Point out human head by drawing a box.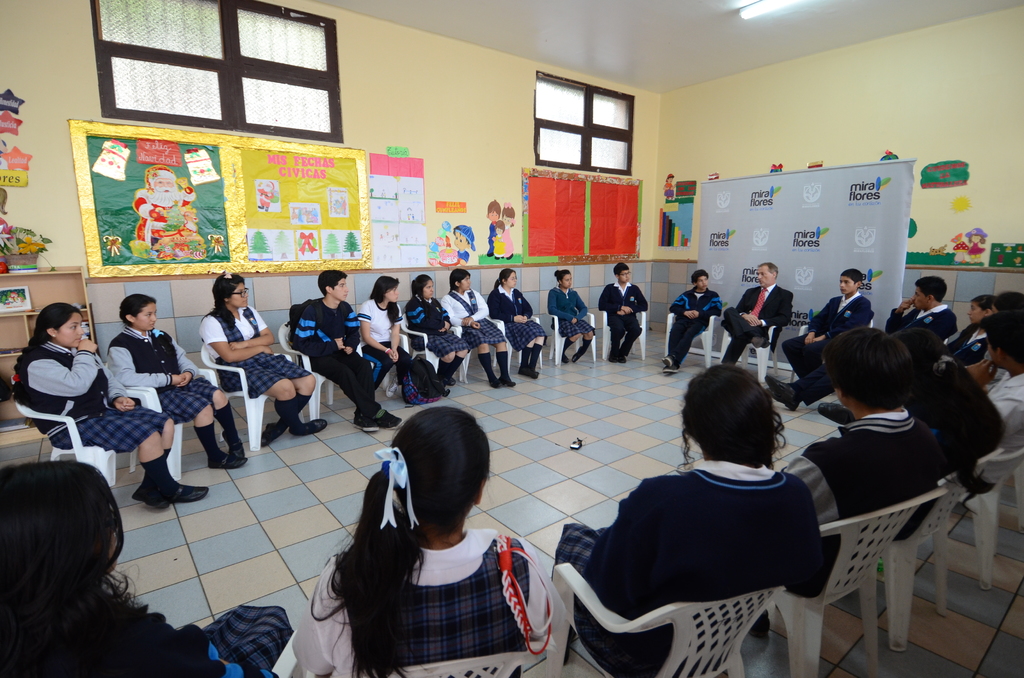
(836, 267, 861, 296).
